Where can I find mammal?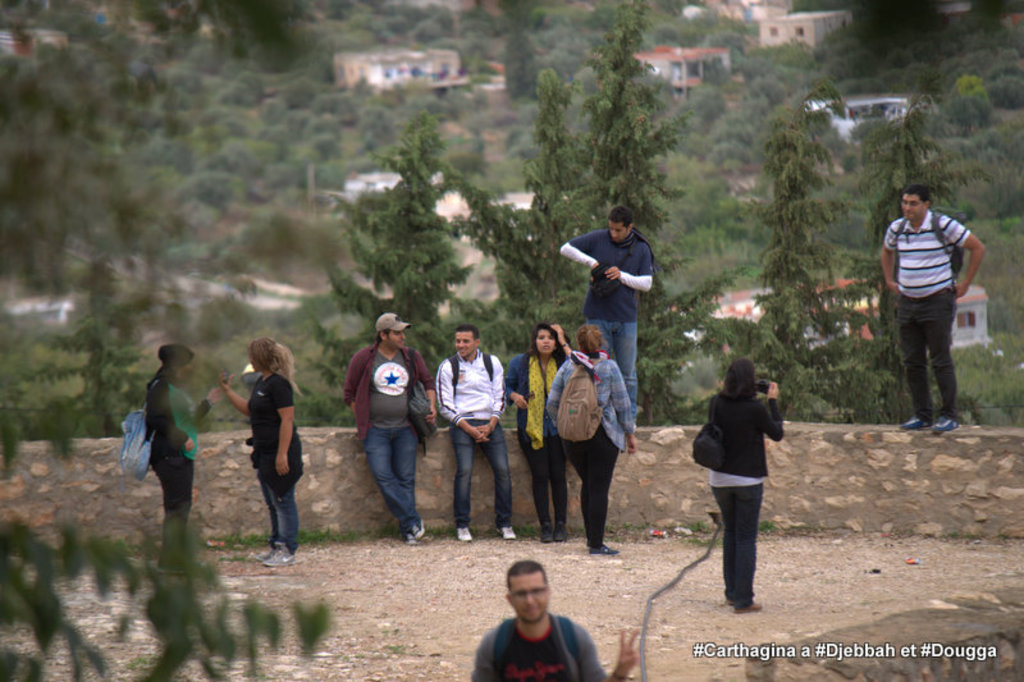
You can find it at left=502, top=320, right=573, bottom=544.
